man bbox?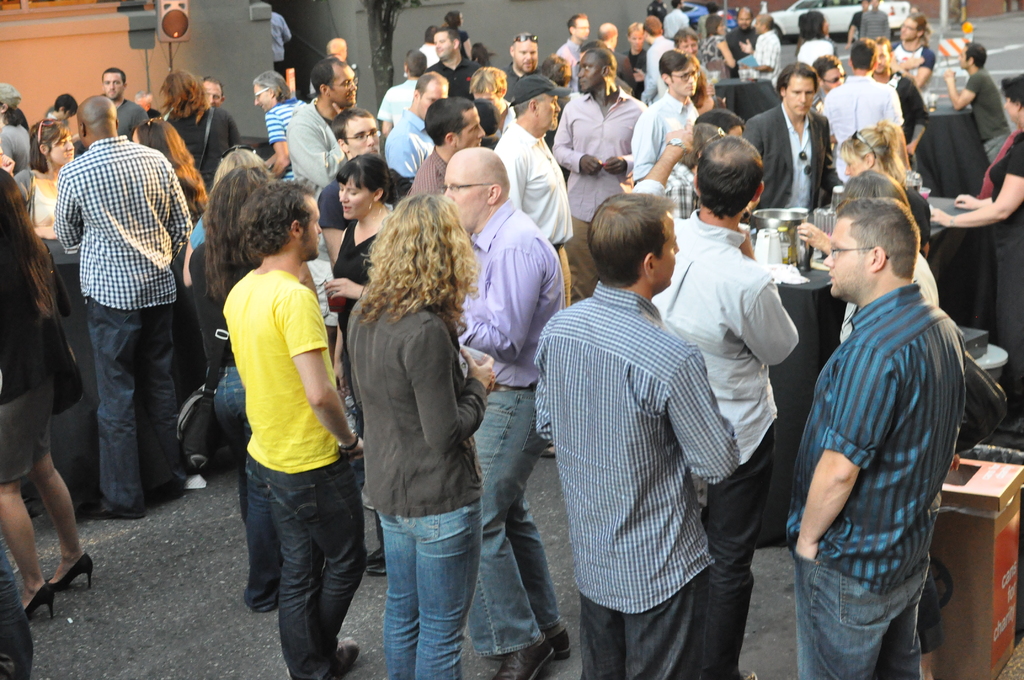
bbox=[274, 14, 291, 67]
